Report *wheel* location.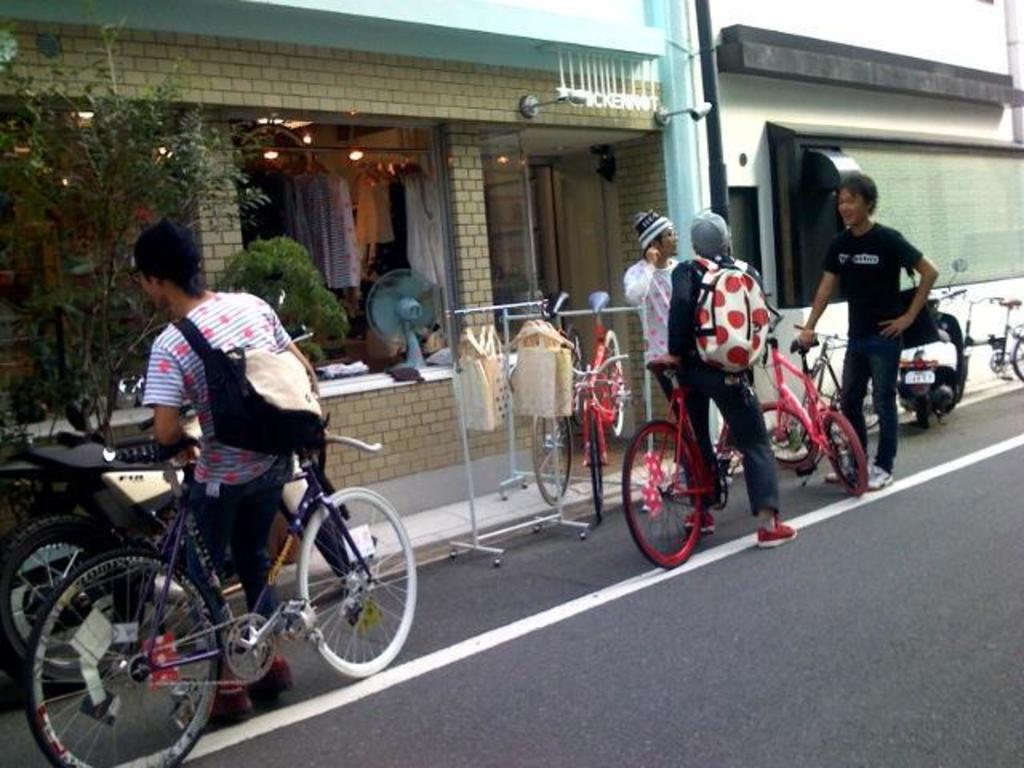
Report: pyautogui.locateOnScreen(1013, 339, 1022, 382).
